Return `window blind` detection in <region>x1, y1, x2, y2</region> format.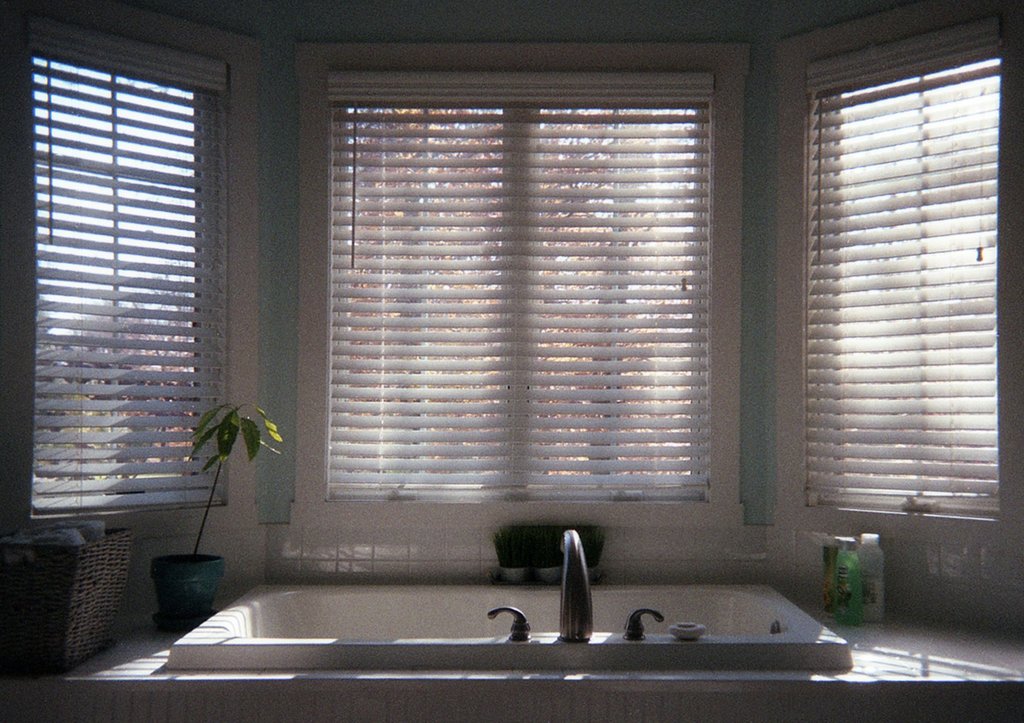
<region>325, 65, 716, 501</region>.
